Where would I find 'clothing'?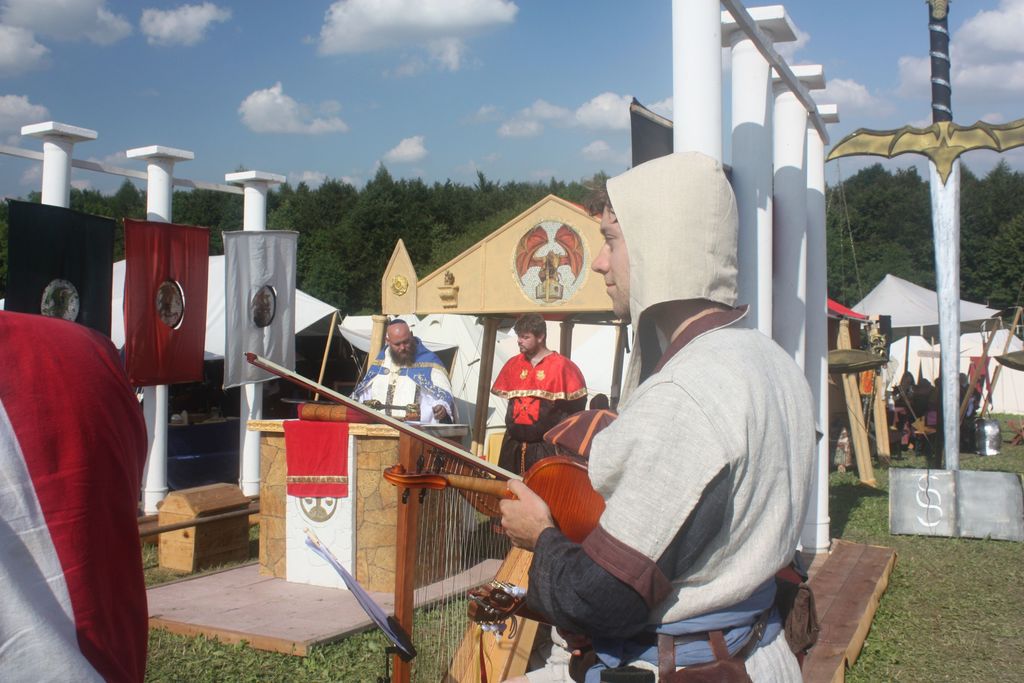
At region(352, 339, 466, 429).
